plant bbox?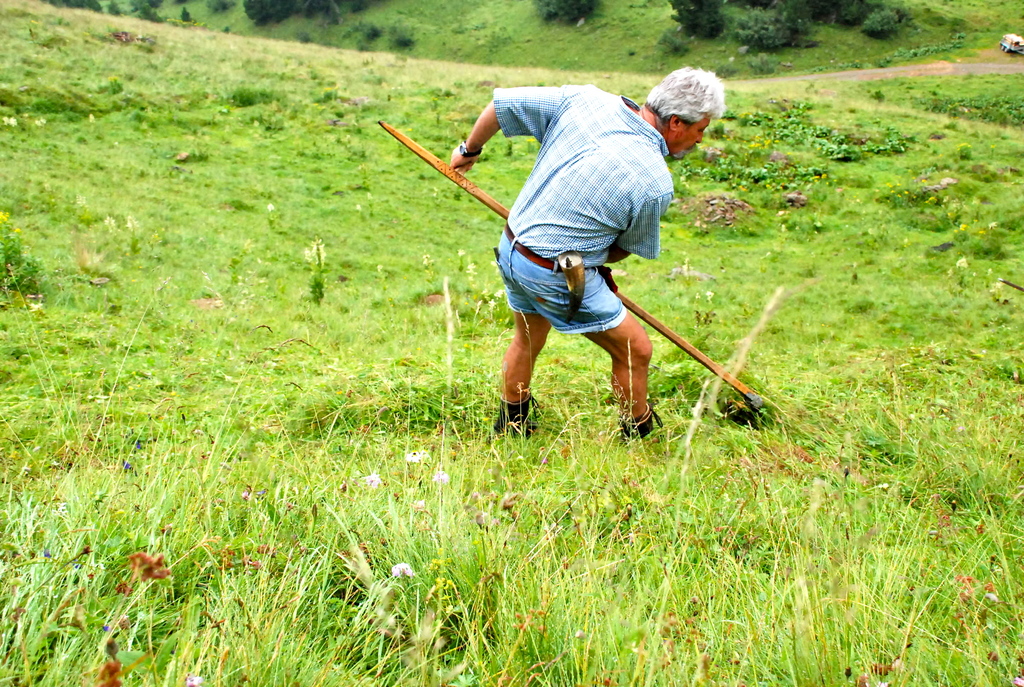
locate(896, 0, 930, 38)
